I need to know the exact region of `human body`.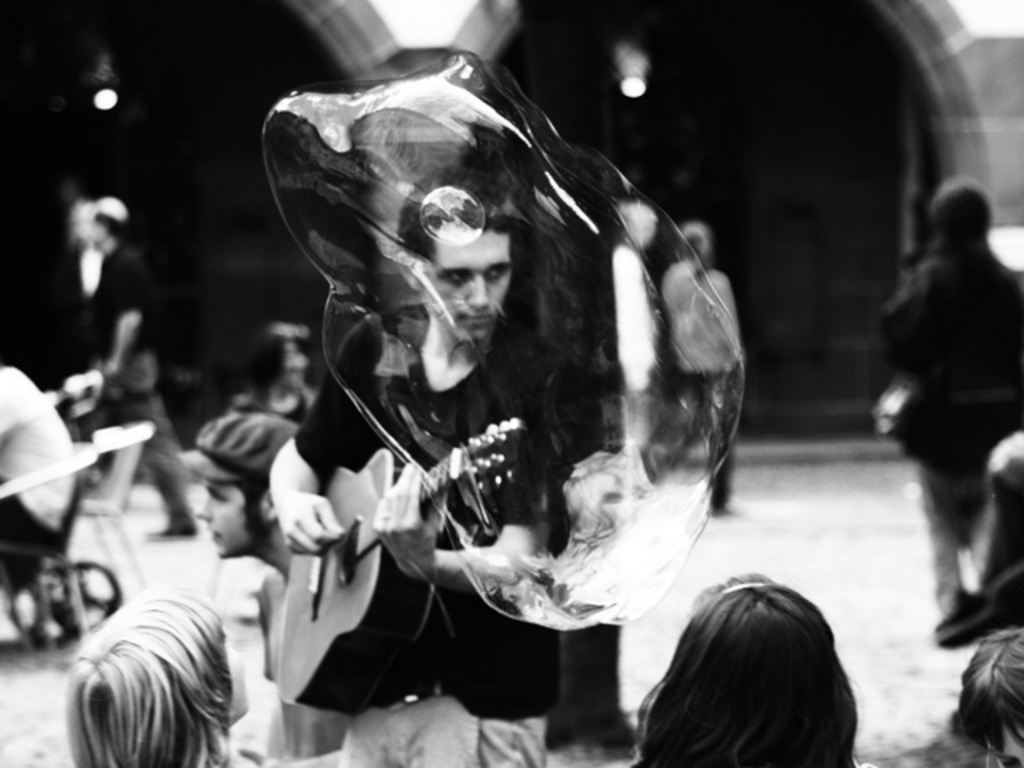
Region: left=872, top=149, right=1018, bottom=670.
